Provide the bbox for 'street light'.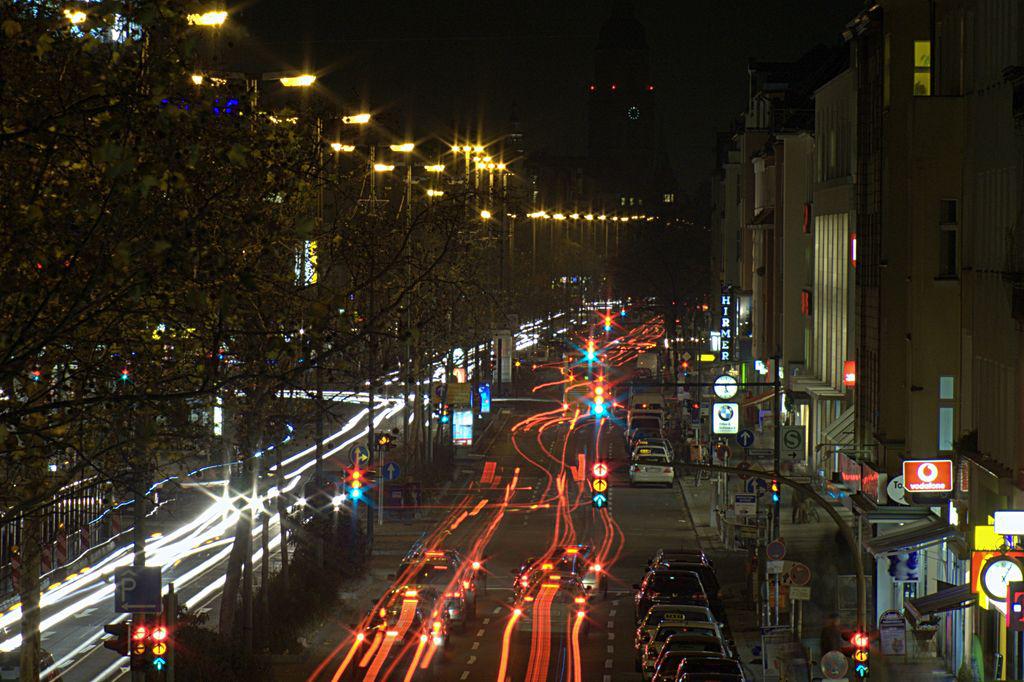
box(252, 66, 322, 87).
